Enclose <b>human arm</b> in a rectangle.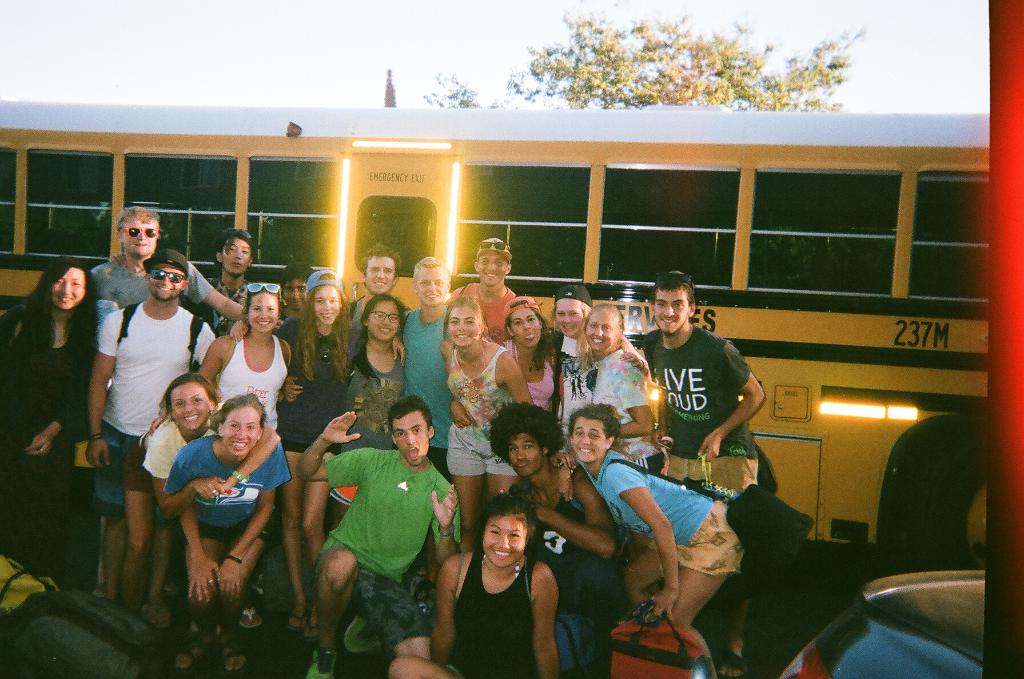
x1=529 y1=467 x2=625 y2=563.
